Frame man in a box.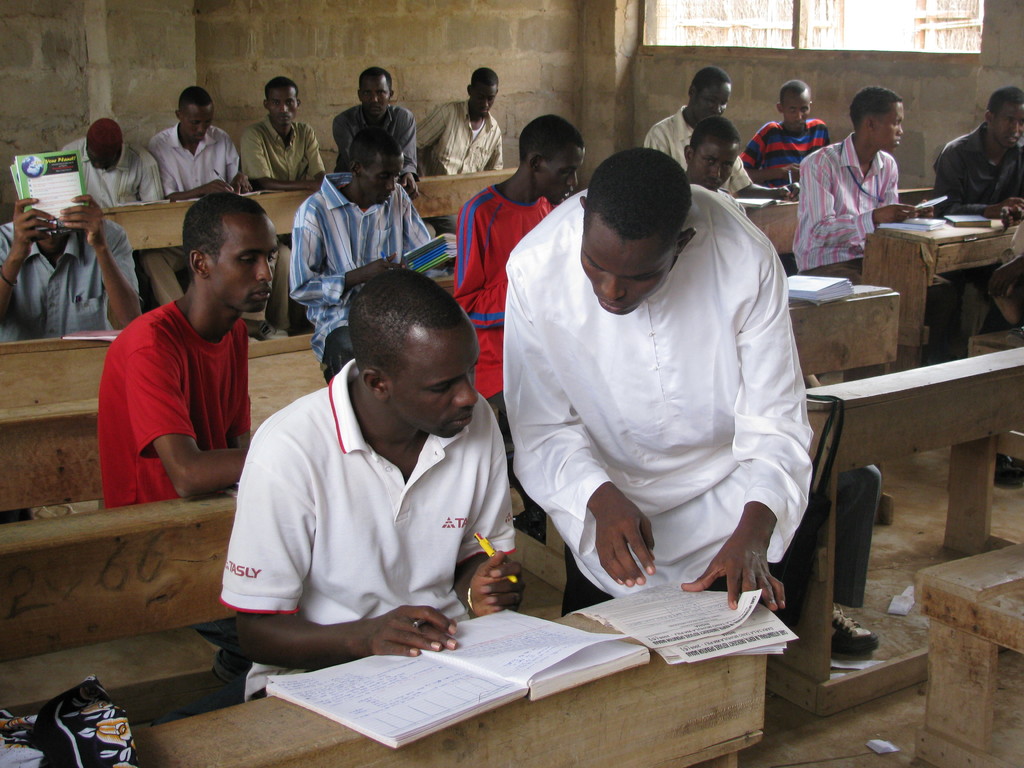
<bbox>330, 67, 435, 234</bbox>.
